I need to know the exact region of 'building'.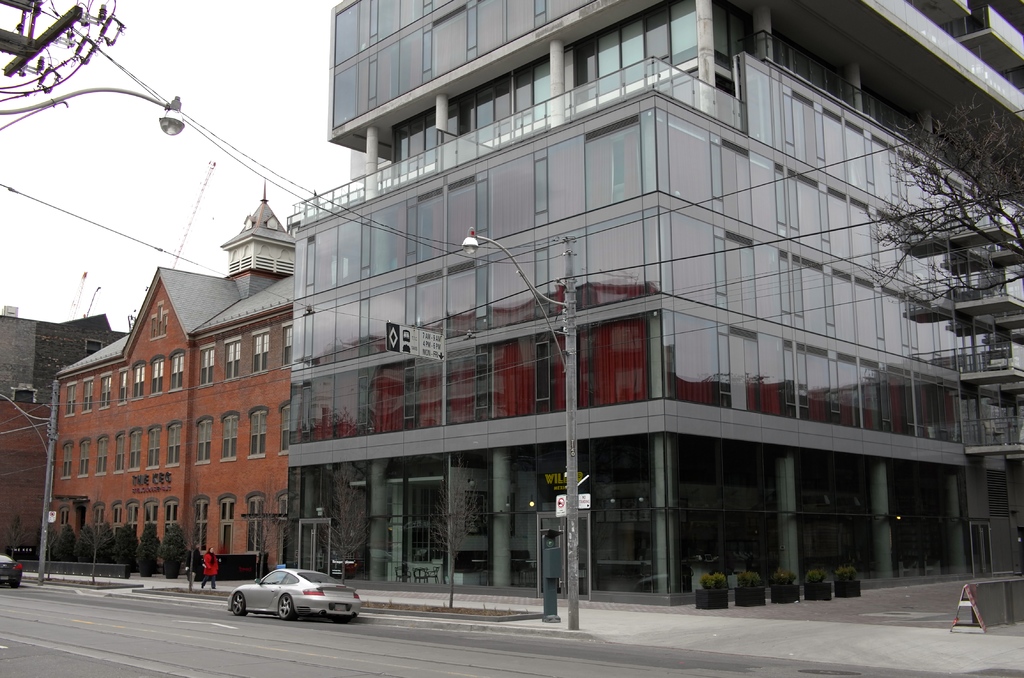
Region: Rect(43, 177, 301, 571).
